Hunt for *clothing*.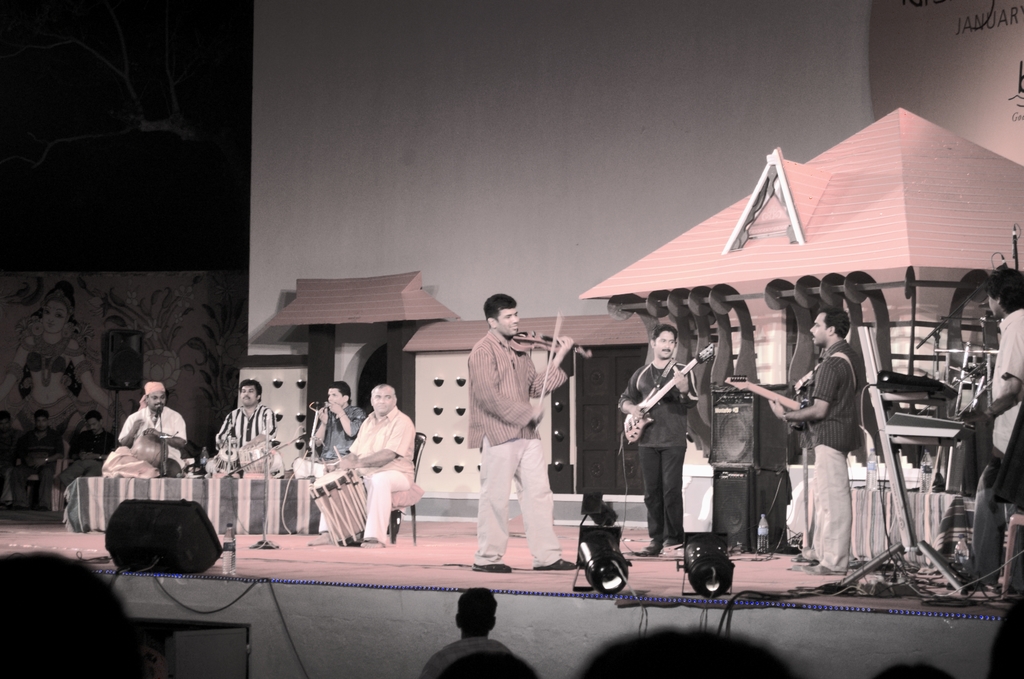
Hunted down at 448:320:575:566.
